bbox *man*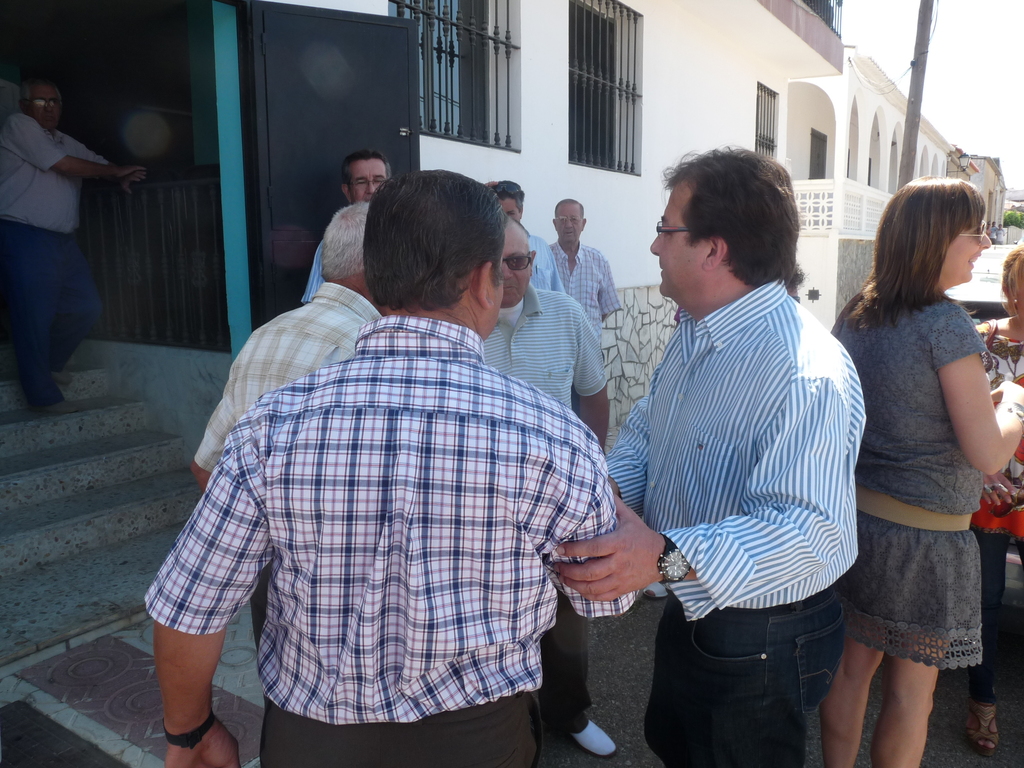
<region>479, 219, 615, 753</region>
